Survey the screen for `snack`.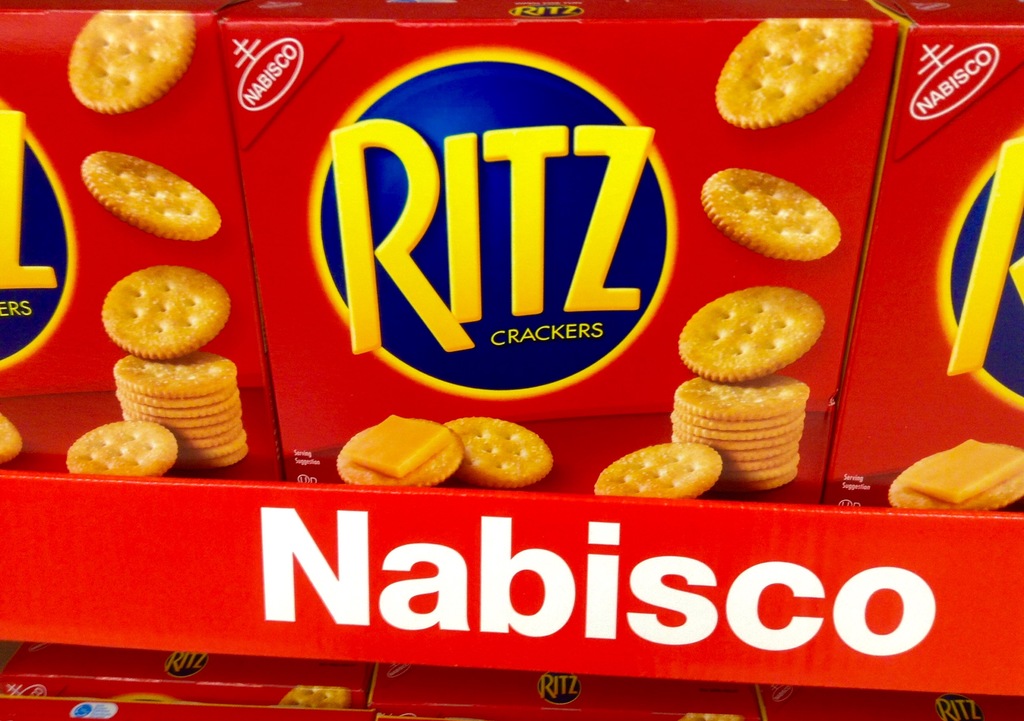
Survey found: pyautogui.locateOnScreen(888, 441, 1023, 510).
